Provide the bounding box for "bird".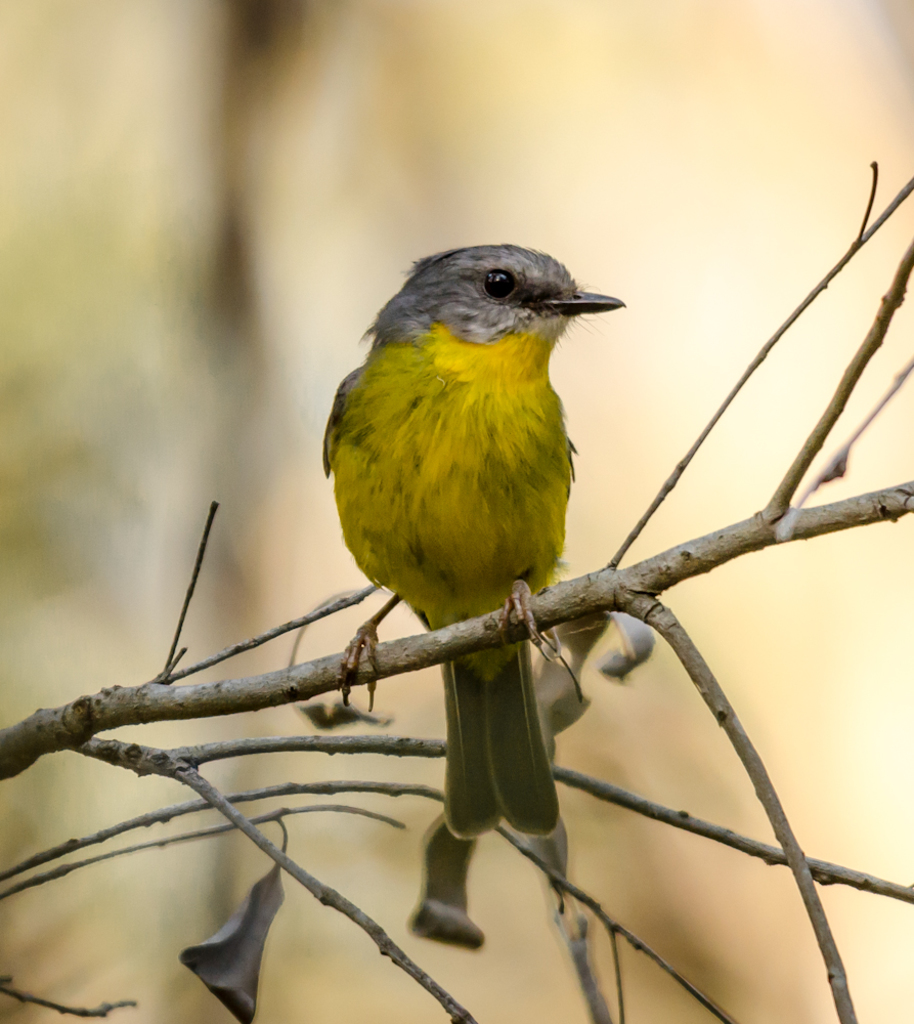
322/240/640/735.
